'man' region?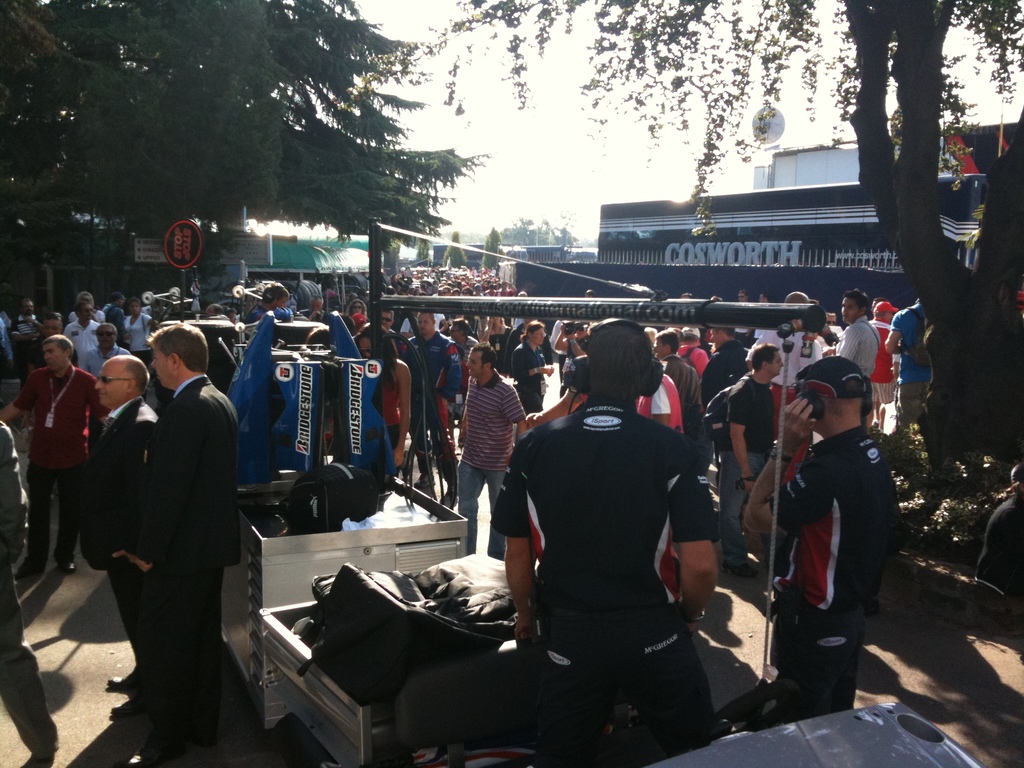
rect(451, 339, 528, 563)
